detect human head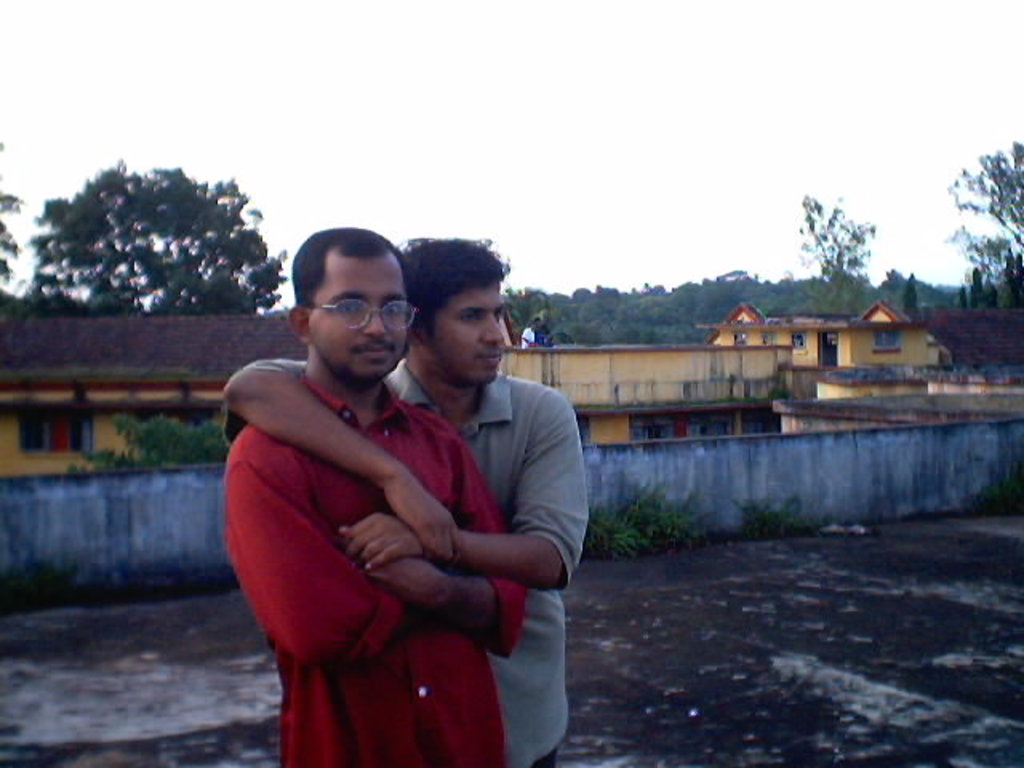
left=288, top=216, right=405, bottom=371
